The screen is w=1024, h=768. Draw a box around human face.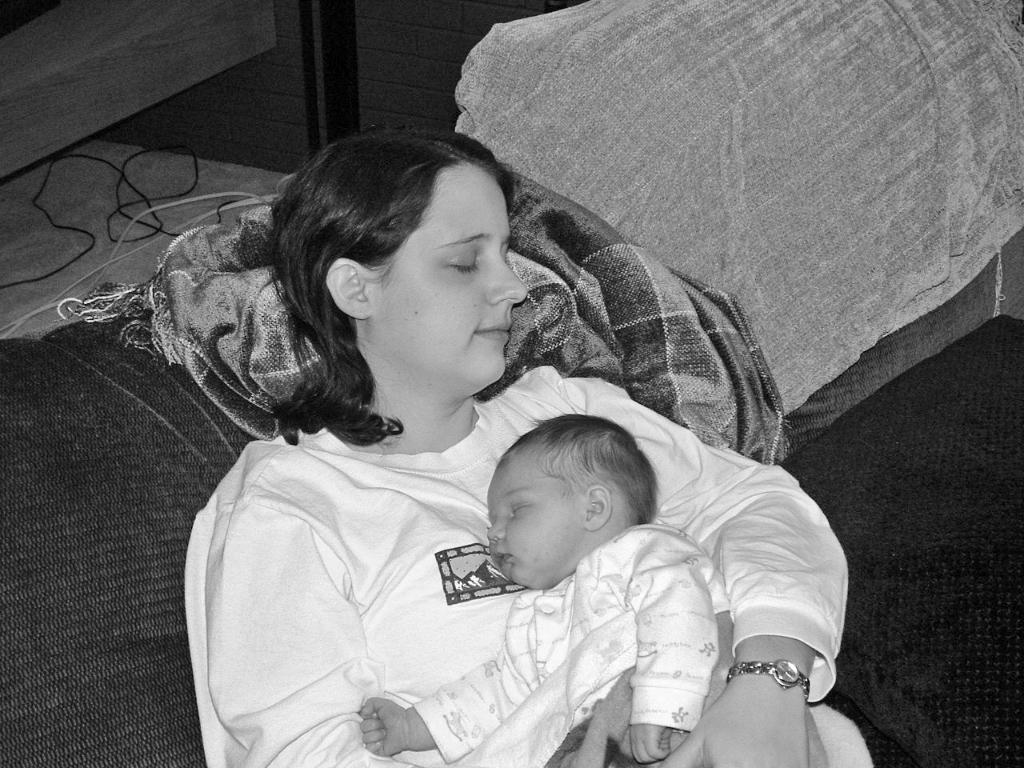
BBox(490, 444, 590, 582).
